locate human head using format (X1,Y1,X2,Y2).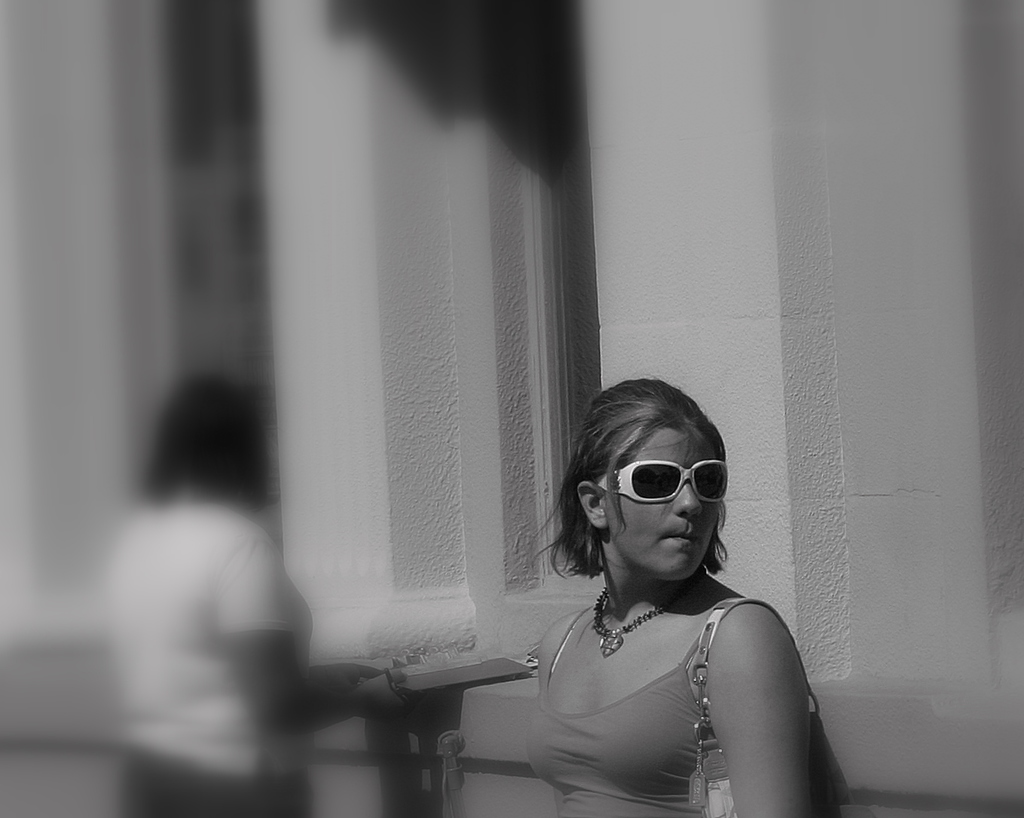
(128,371,275,543).
